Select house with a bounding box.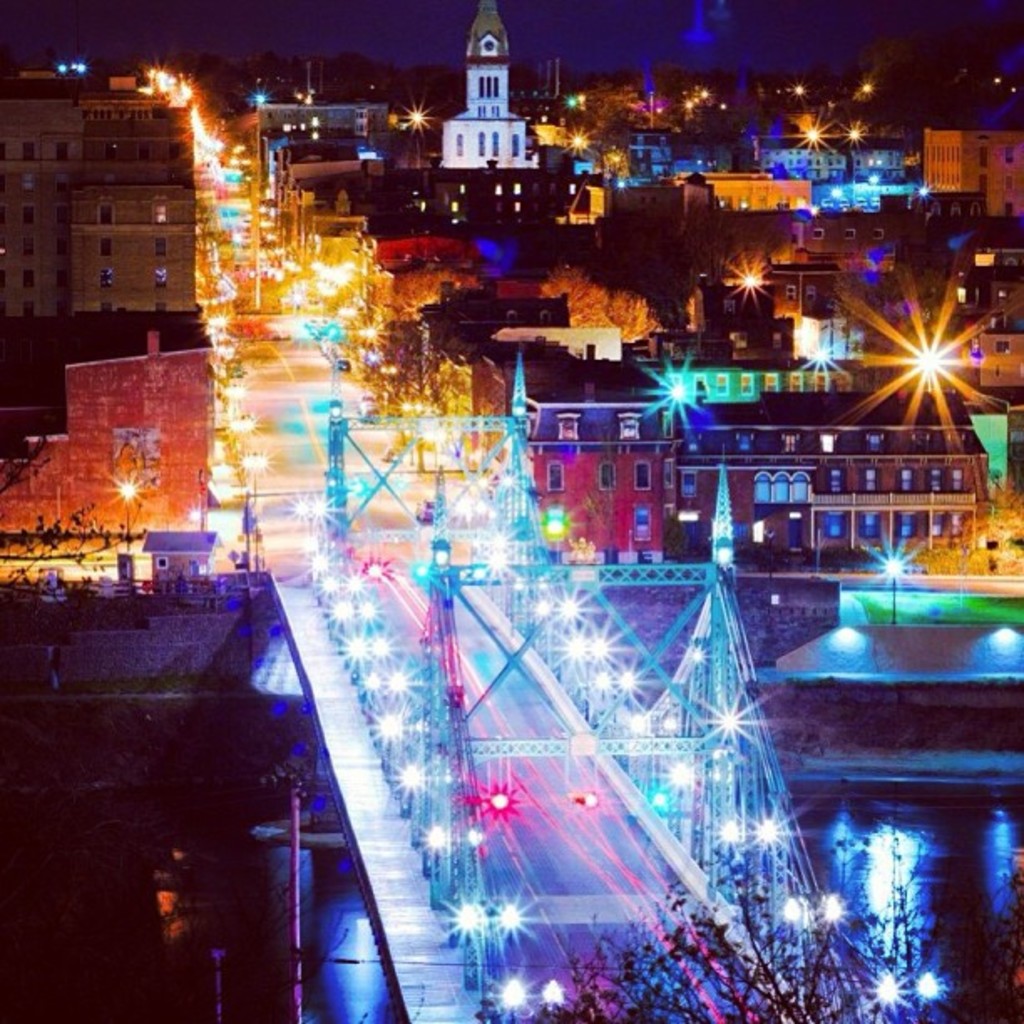
BBox(671, 266, 778, 356).
